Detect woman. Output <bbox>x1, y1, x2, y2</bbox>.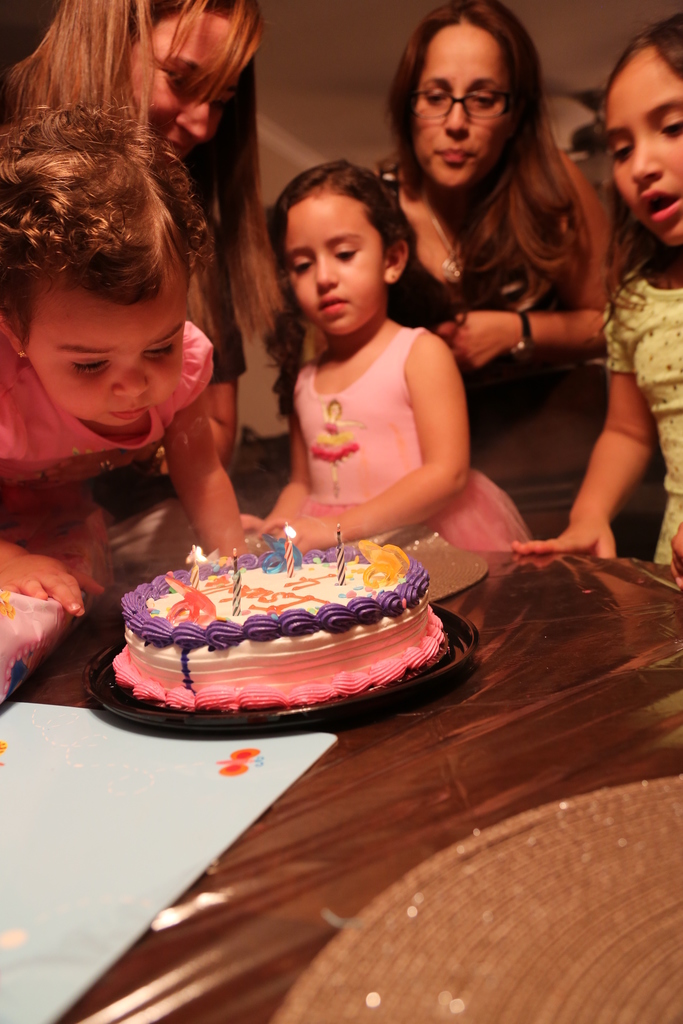
<bbox>0, 0, 283, 482</bbox>.
